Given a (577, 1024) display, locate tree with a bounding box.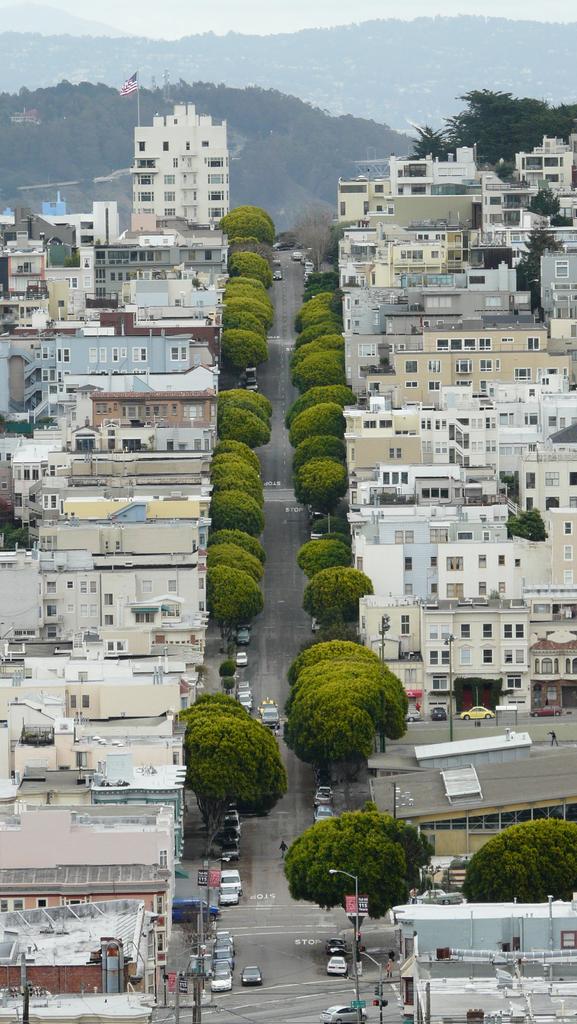
Located: bbox=[227, 308, 261, 342].
